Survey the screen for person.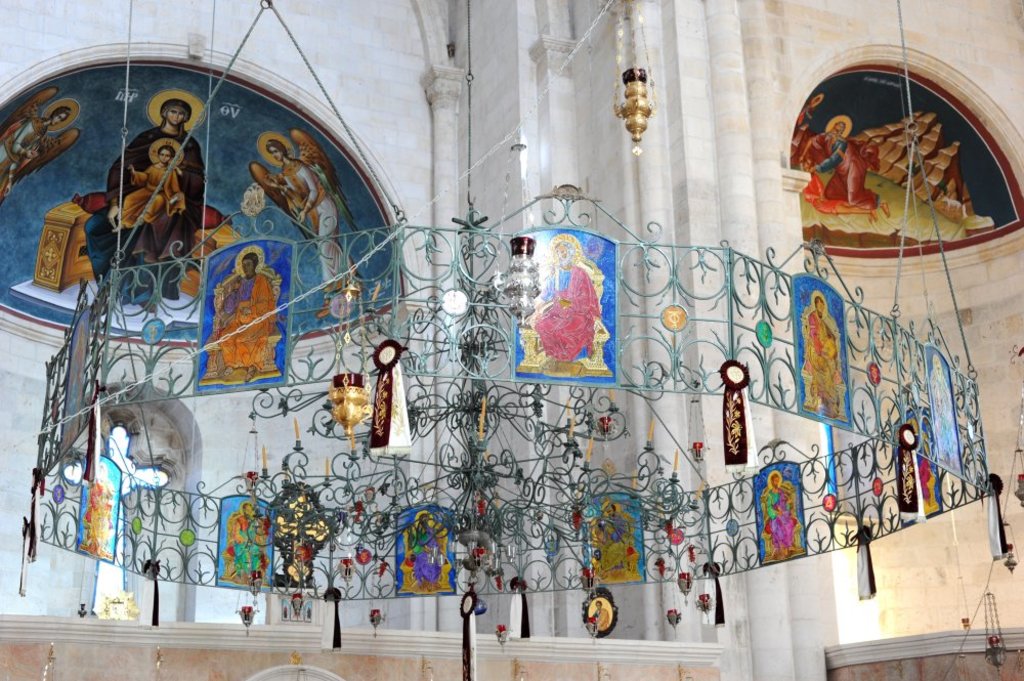
Survey found: x1=414, y1=511, x2=442, y2=589.
